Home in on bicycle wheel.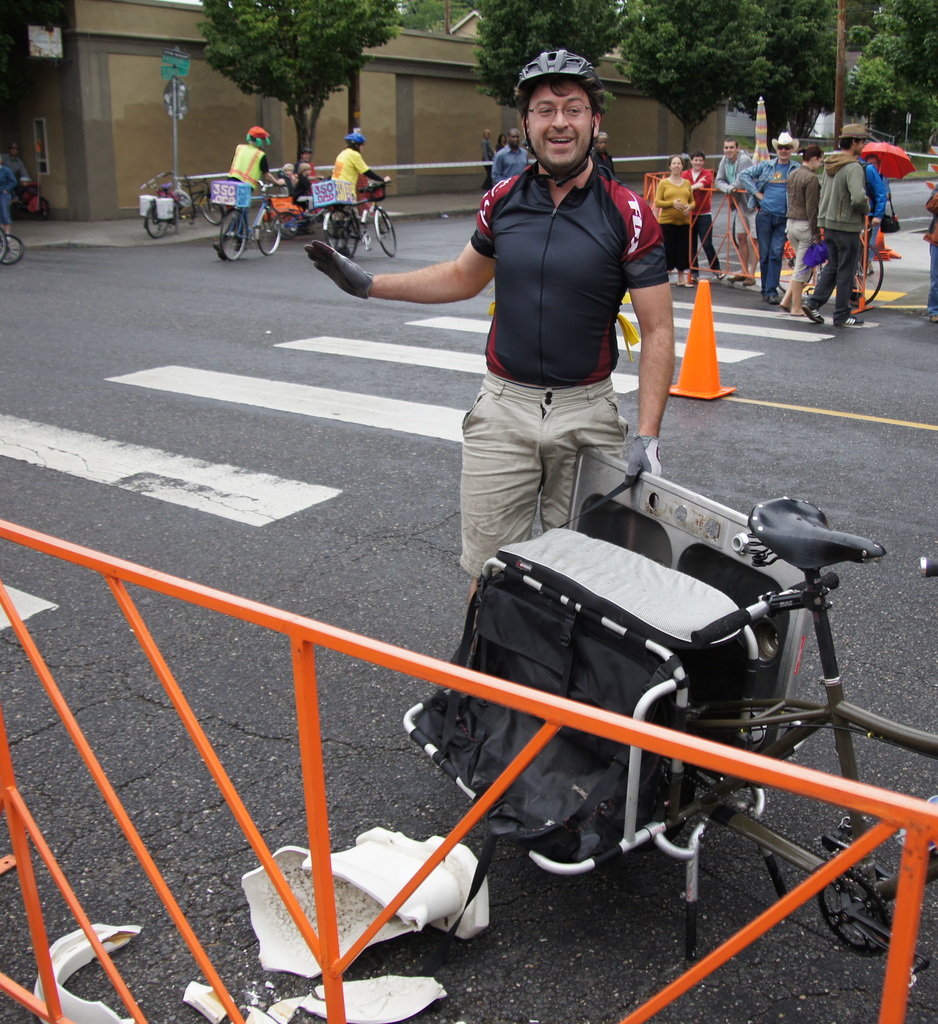
Homed in at (x1=848, y1=244, x2=883, y2=308).
